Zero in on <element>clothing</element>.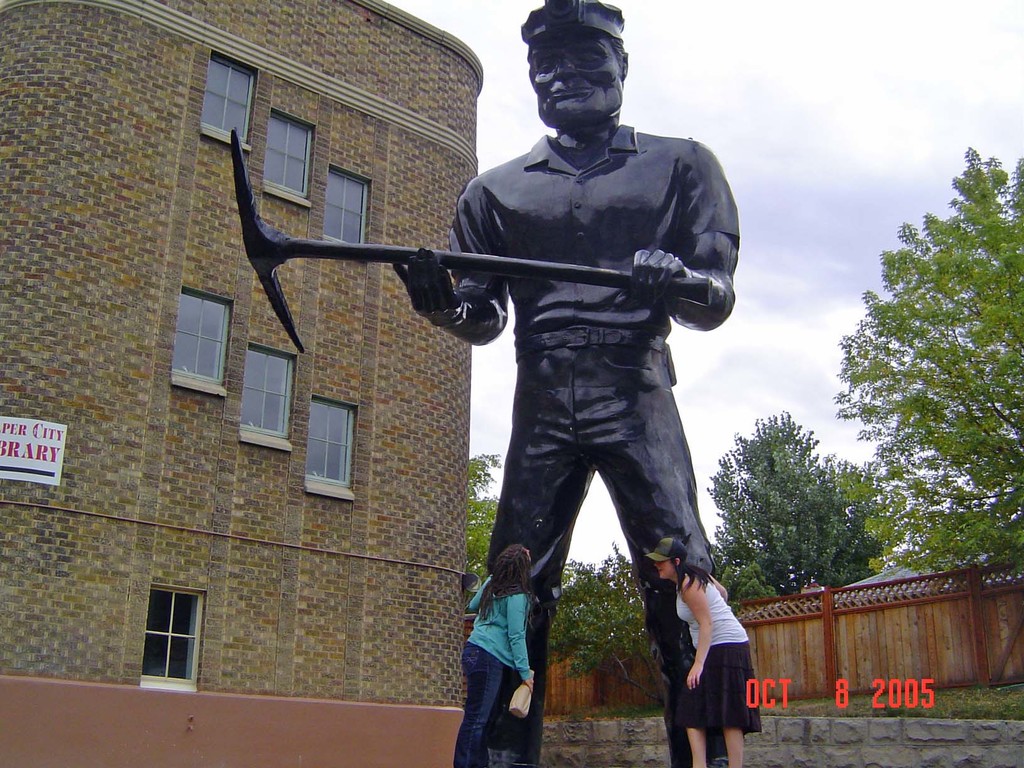
Zeroed in: {"left": 415, "top": 66, "right": 746, "bottom": 667}.
